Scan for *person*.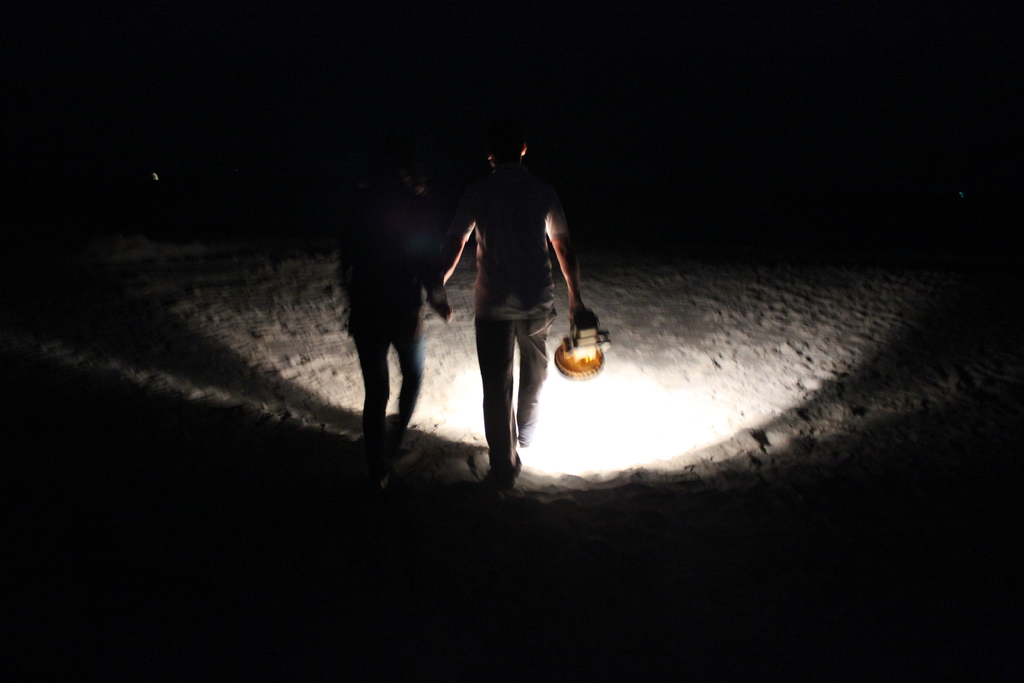
Scan result: <box>426,119,611,493</box>.
